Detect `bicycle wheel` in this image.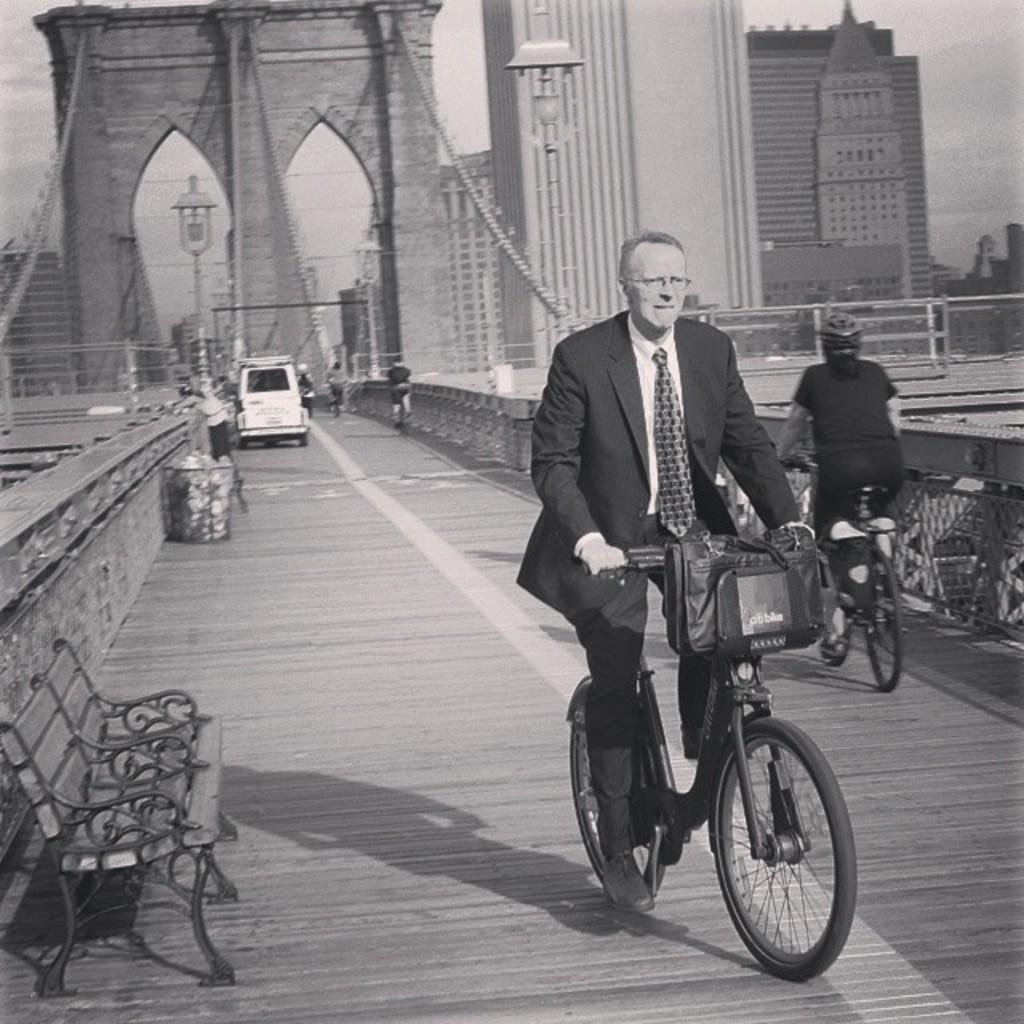
Detection: l=854, t=538, r=910, b=699.
